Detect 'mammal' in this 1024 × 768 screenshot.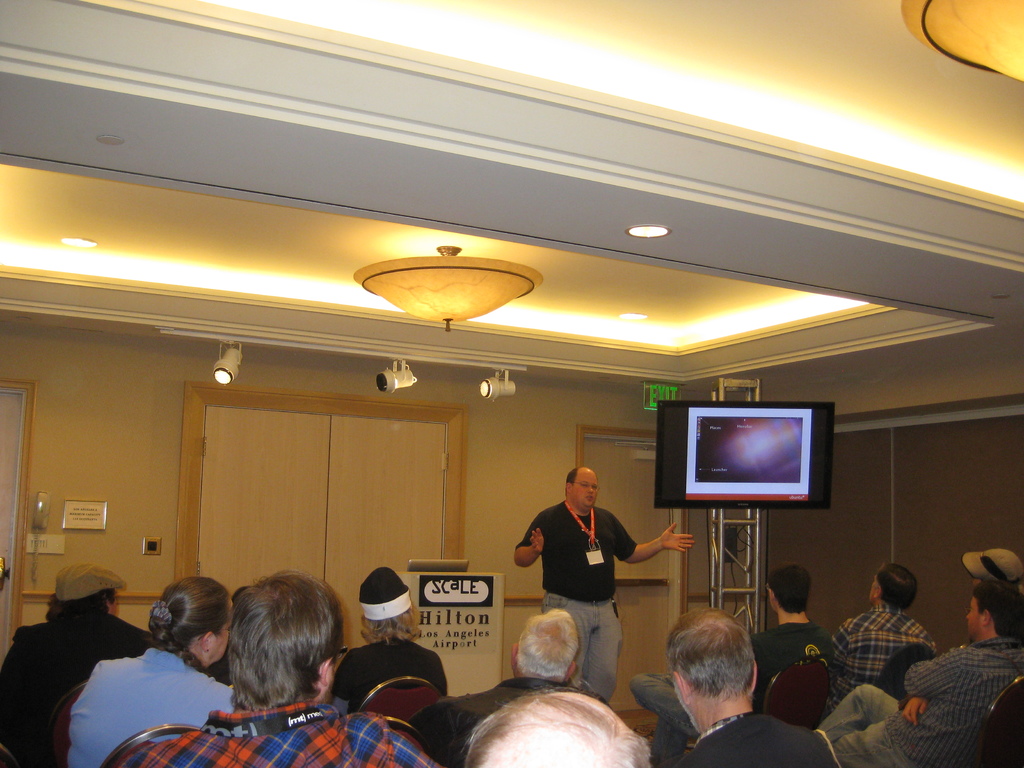
Detection: <region>124, 569, 445, 767</region>.
